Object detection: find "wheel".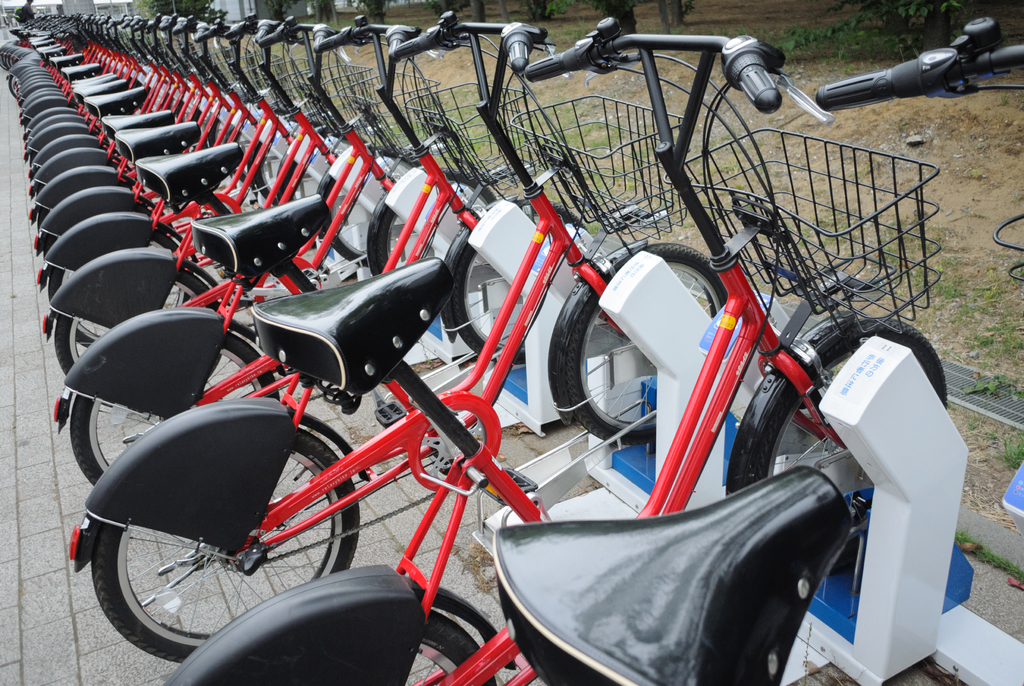
53,233,193,345.
